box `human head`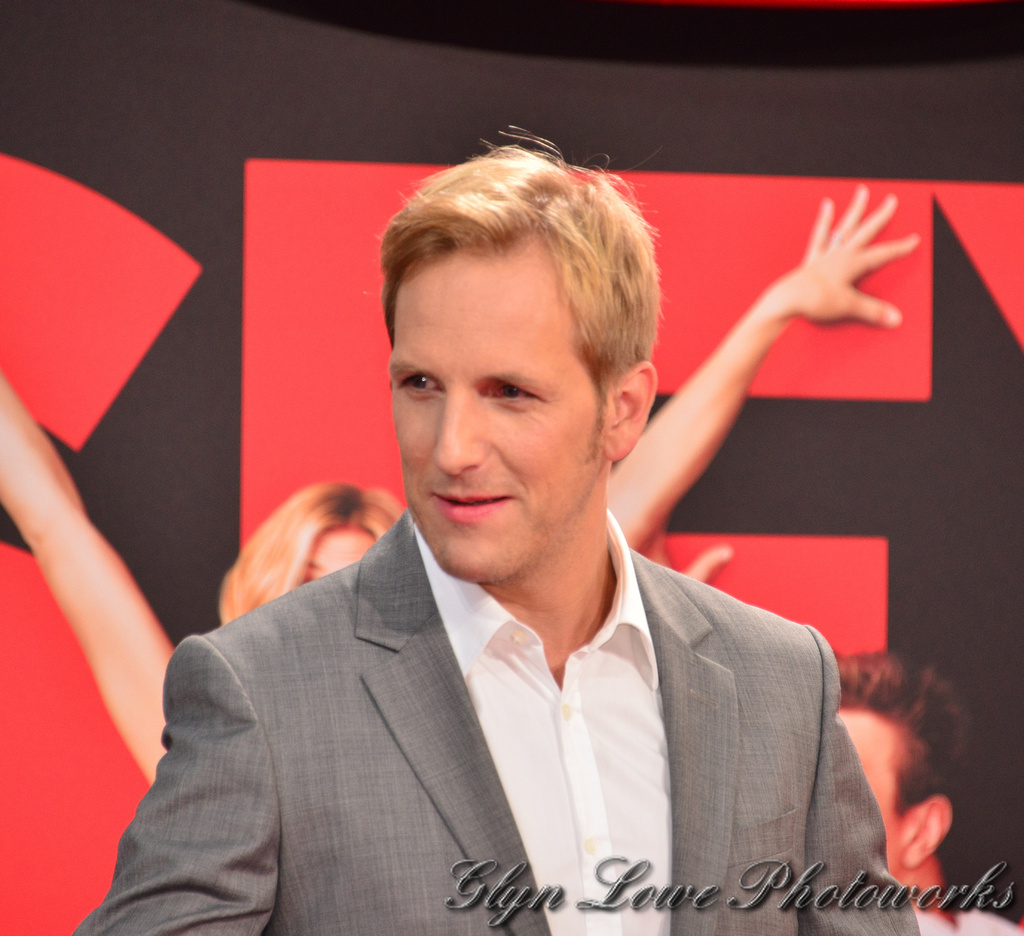
[x1=379, y1=129, x2=651, y2=581]
